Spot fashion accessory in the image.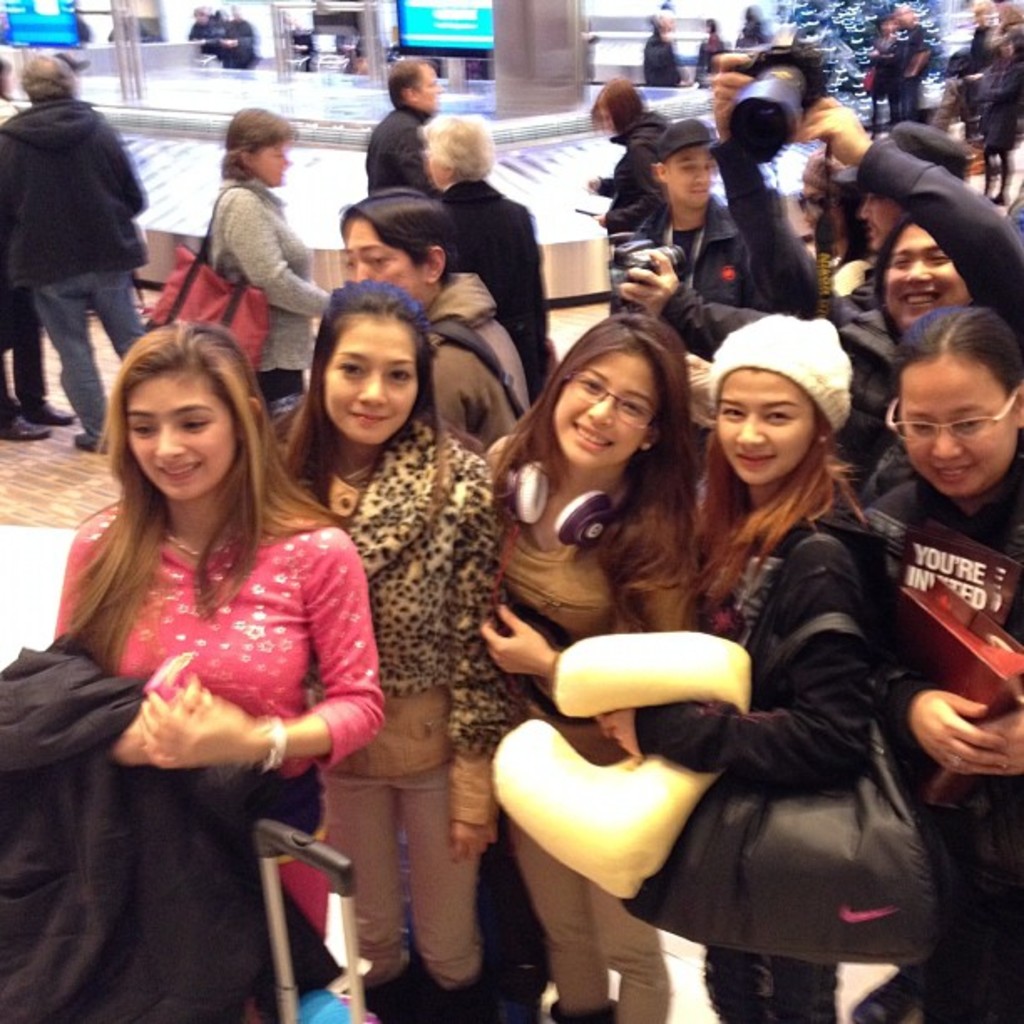
fashion accessory found at 882:368:1022:447.
